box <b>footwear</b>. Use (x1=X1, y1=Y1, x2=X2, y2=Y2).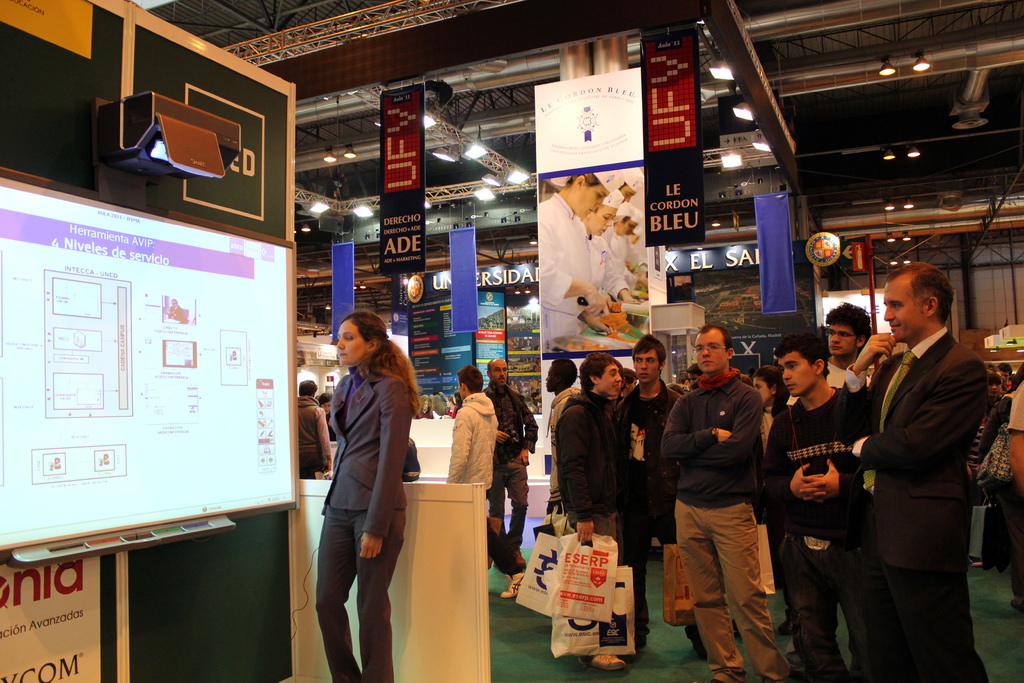
(x1=579, y1=655, x2=623, y2=679).
